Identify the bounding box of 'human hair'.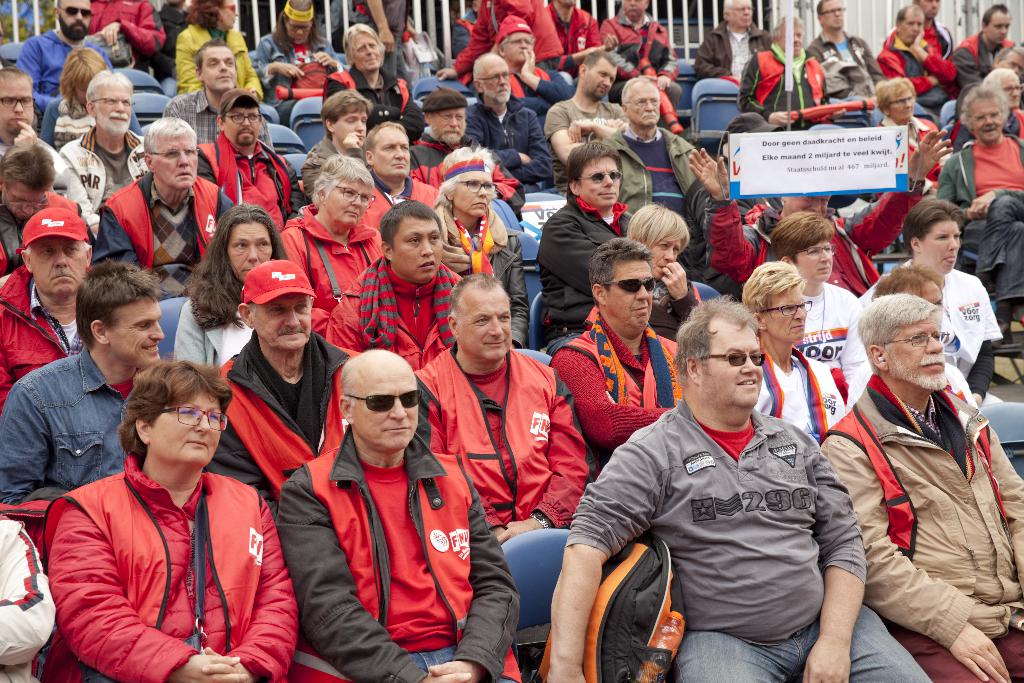
(x1=905, y1=199, x2=966, y2=249).
